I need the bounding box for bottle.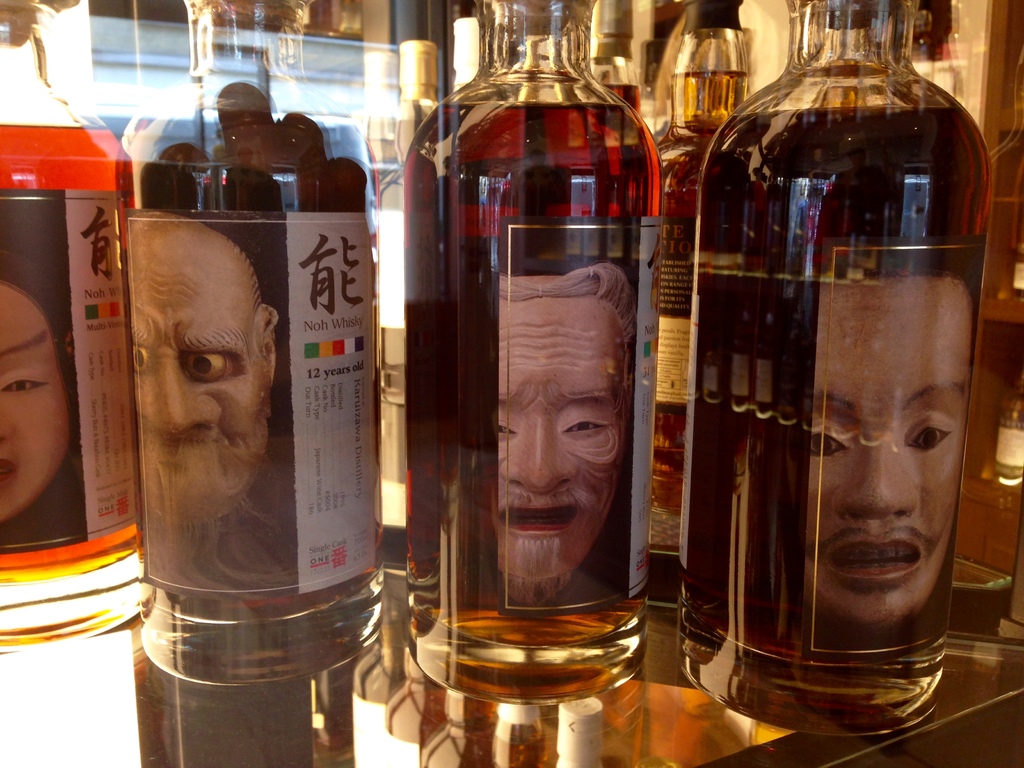
Here it is: (x1=577, y1=0, x2=651, y2=143).
